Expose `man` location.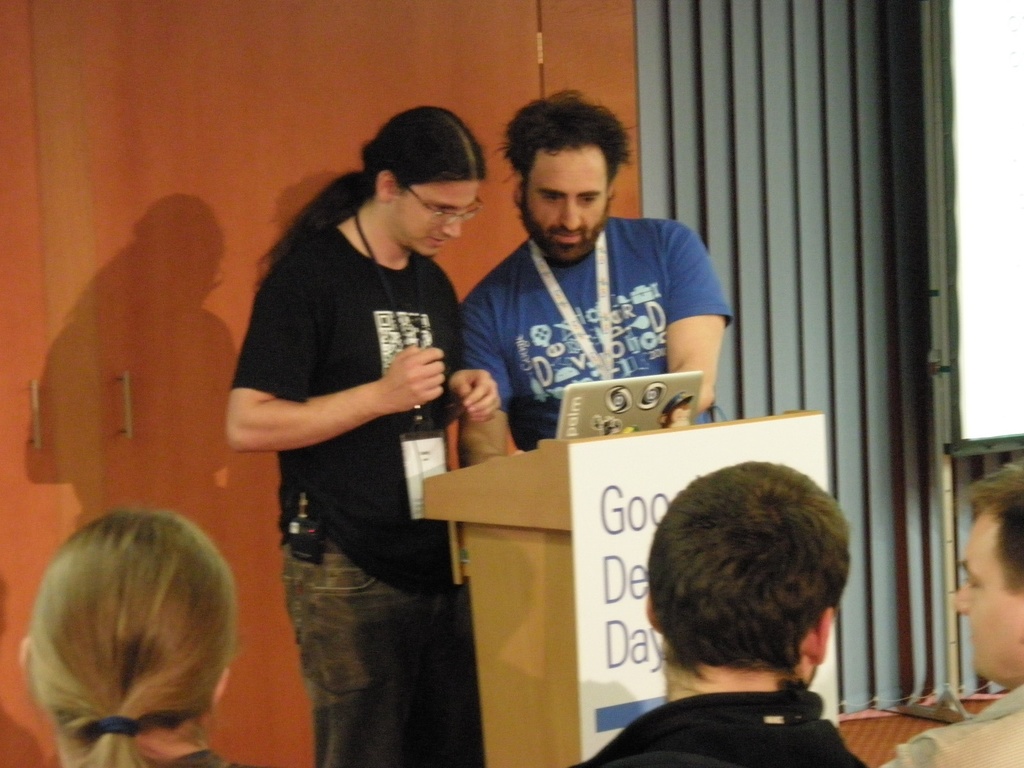
Exposed at {"x1": 866, "y1": 458, "x2": 1023, "y2": 767}.
